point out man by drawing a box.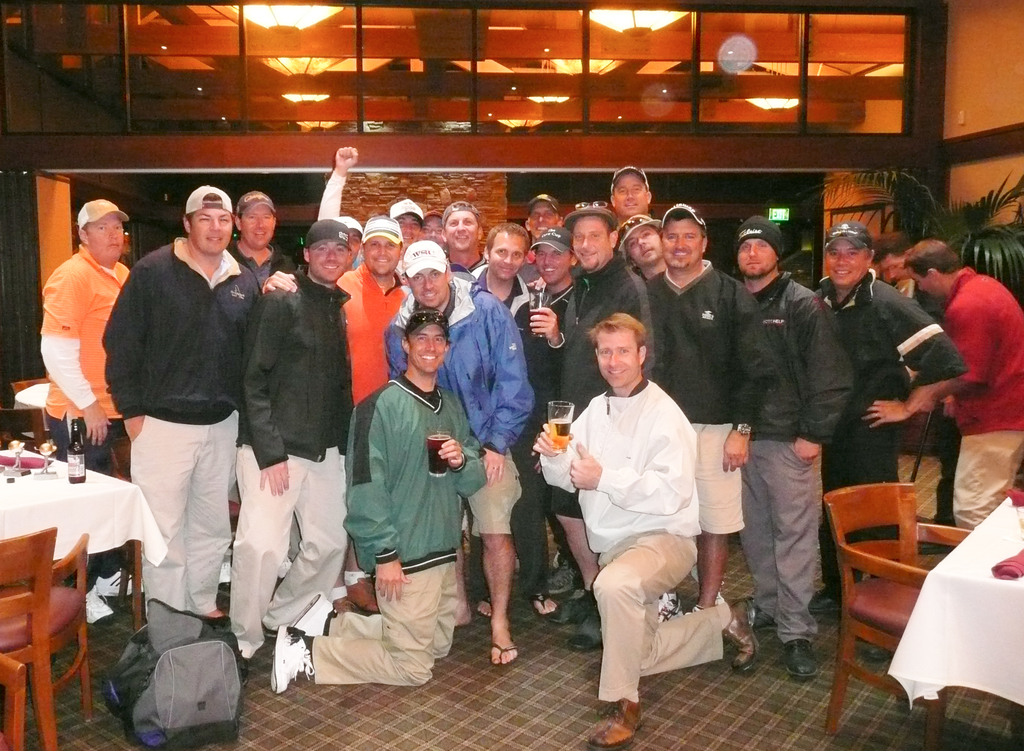
<bbox>811, 221, 968, 667</bbox>.
